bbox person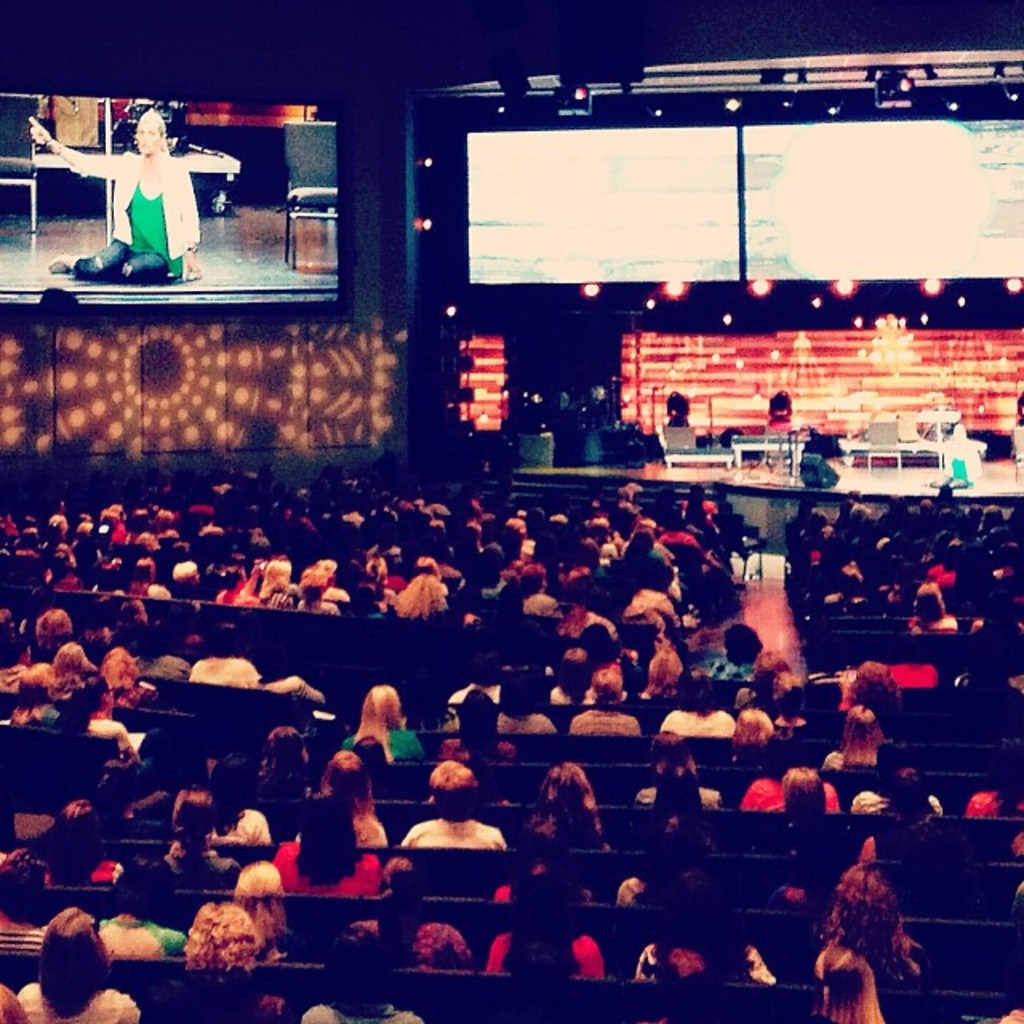
{"left": 403, "top": 755, "right": 504, "bottom": 848}
